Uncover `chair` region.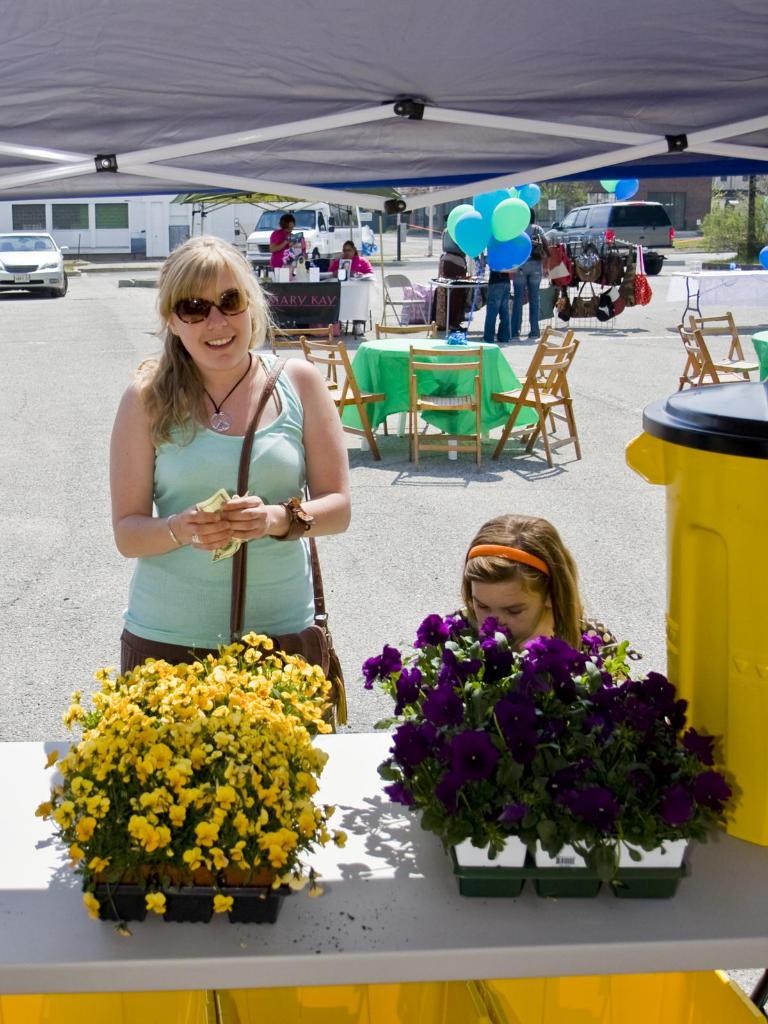
Uncovered: bbox=[380, 269, 429, 333].
